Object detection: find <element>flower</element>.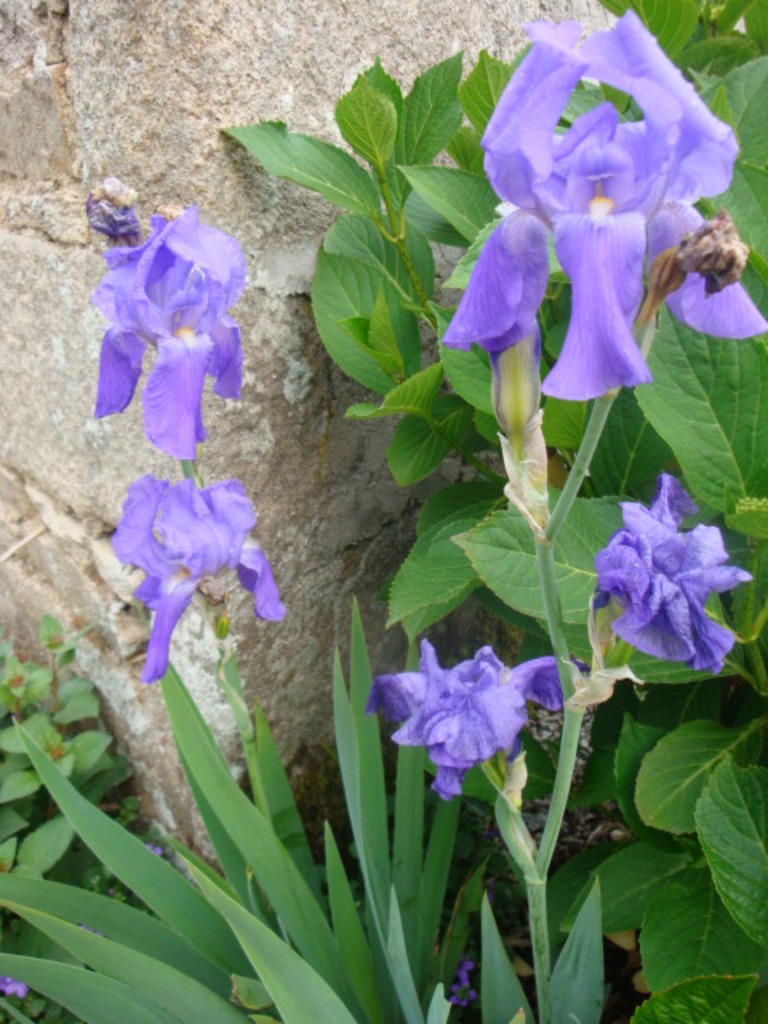
{"x1": 96, "y1": 206, "x2": 245, "y2": 458}.
